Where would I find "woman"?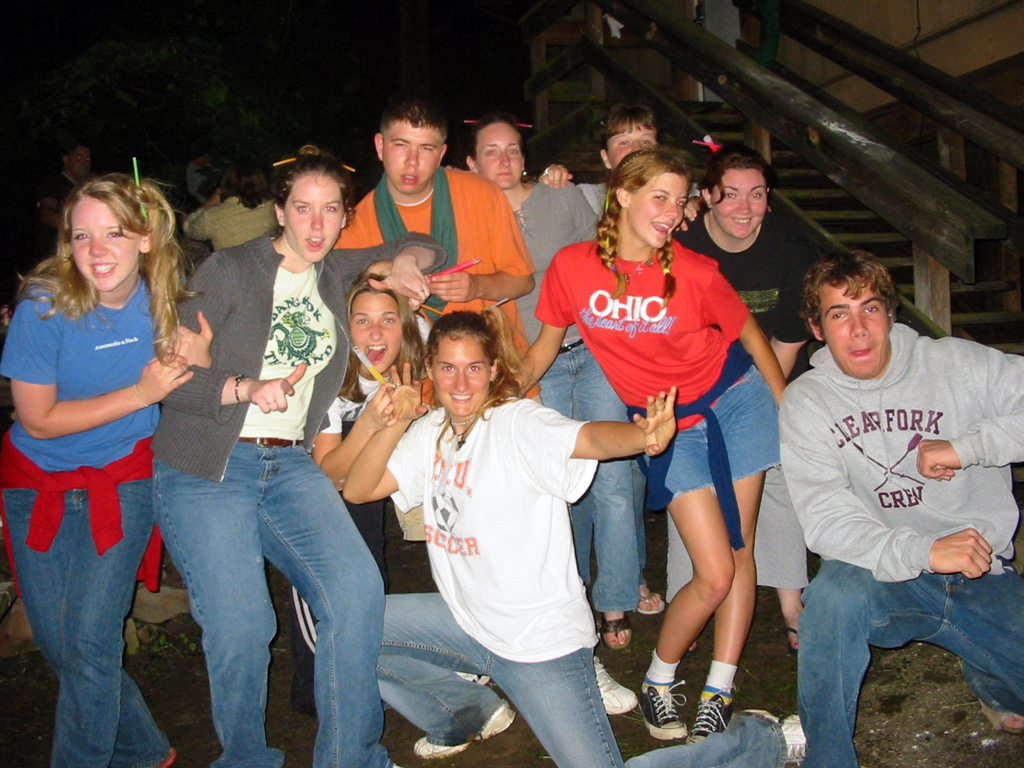
At [left=183, top=147, right=281, bottom=250].
